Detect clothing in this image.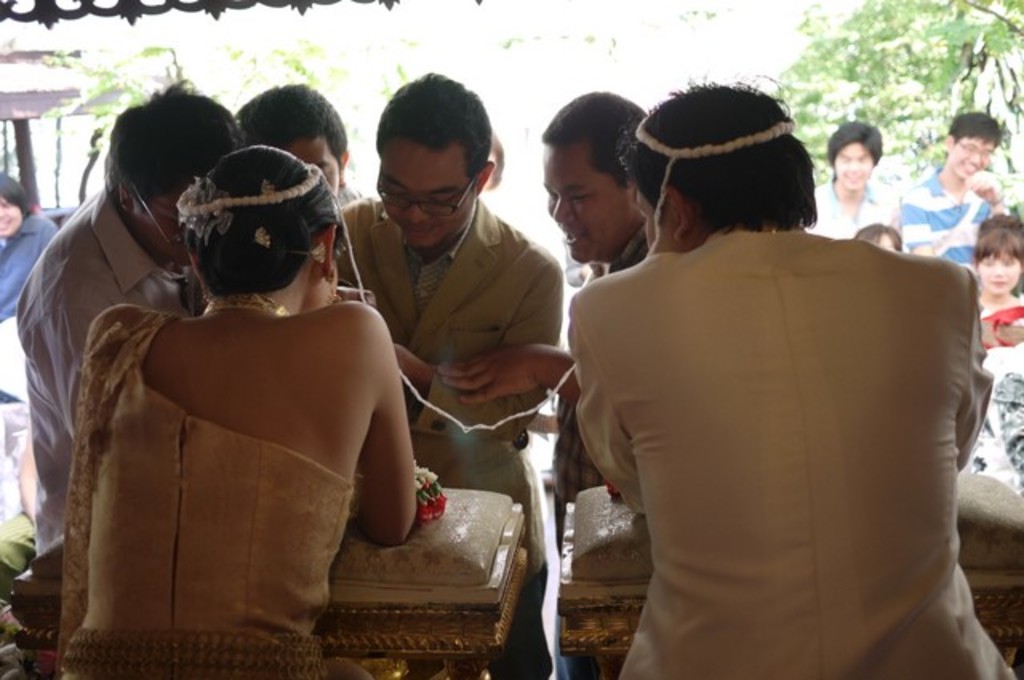
Detection: bbox=(0, 314, 37, 586).
